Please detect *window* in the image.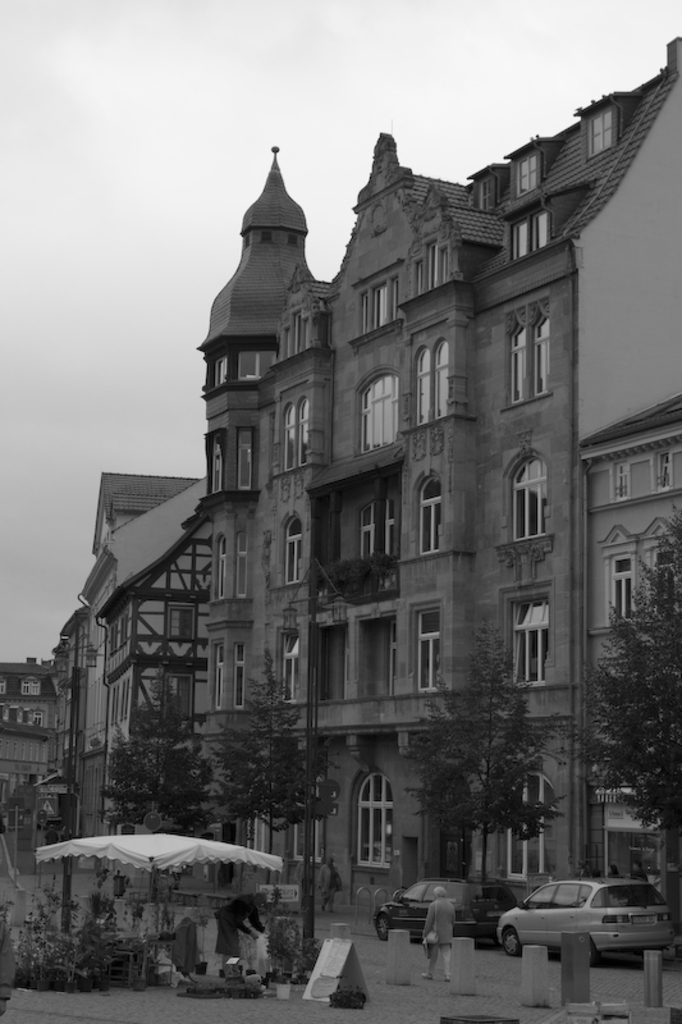
(x1=495, y1=768, x2=553, y2=878).
